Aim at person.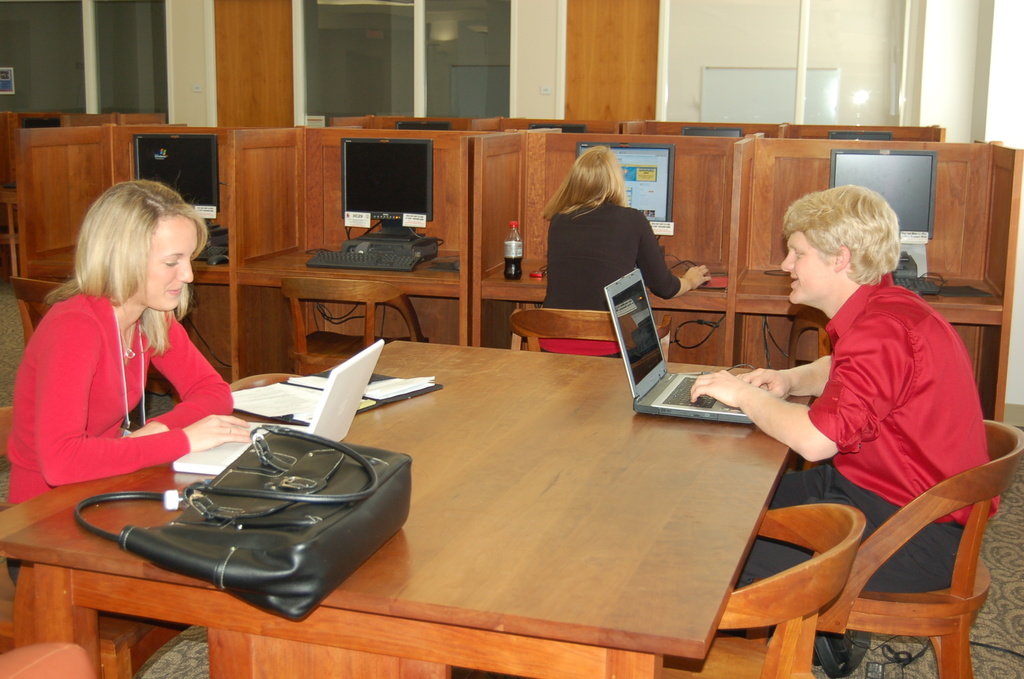
Aimed at pyautogui.locateOnScreen(538, 148, 709, 357).
